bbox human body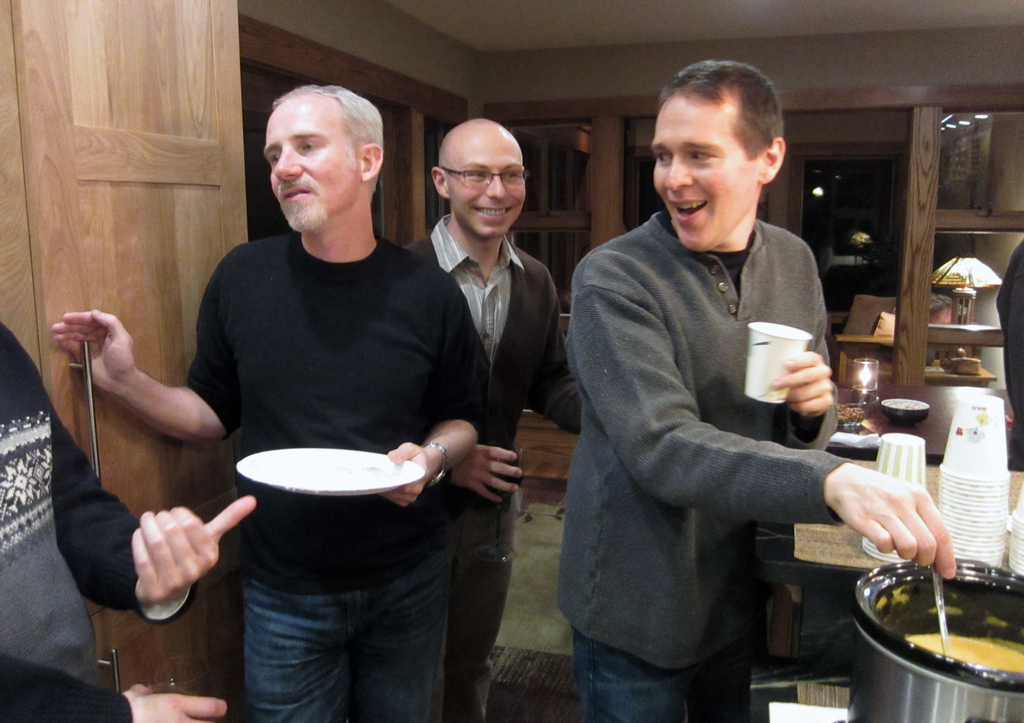
BBox(404, 115, 578, 719)
